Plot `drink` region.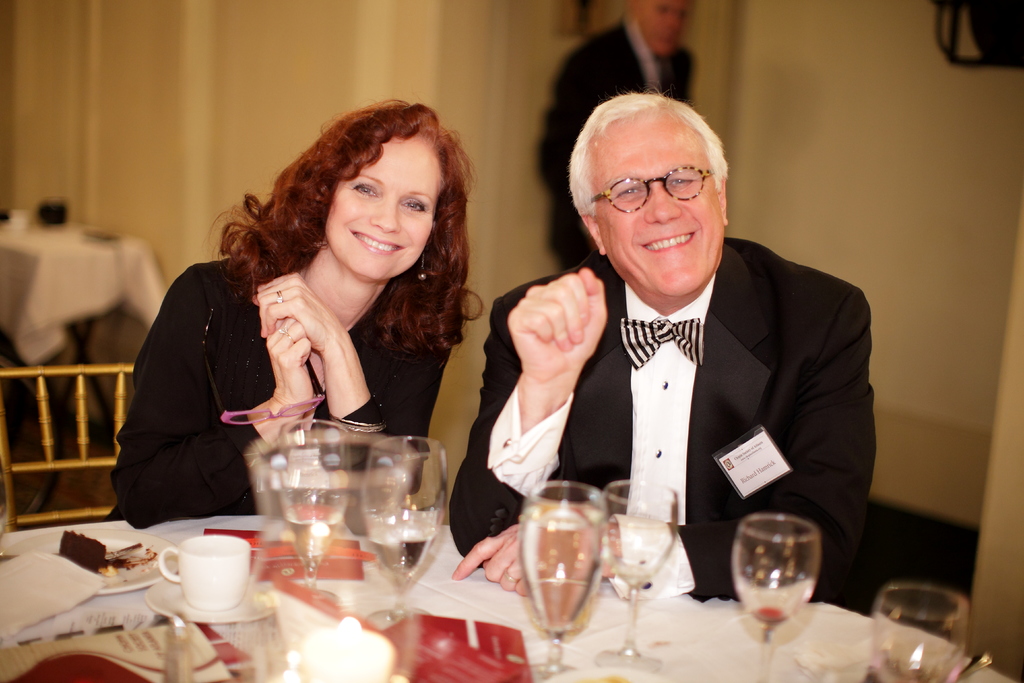
Plotted at detection(293, 514, 340, 568).
